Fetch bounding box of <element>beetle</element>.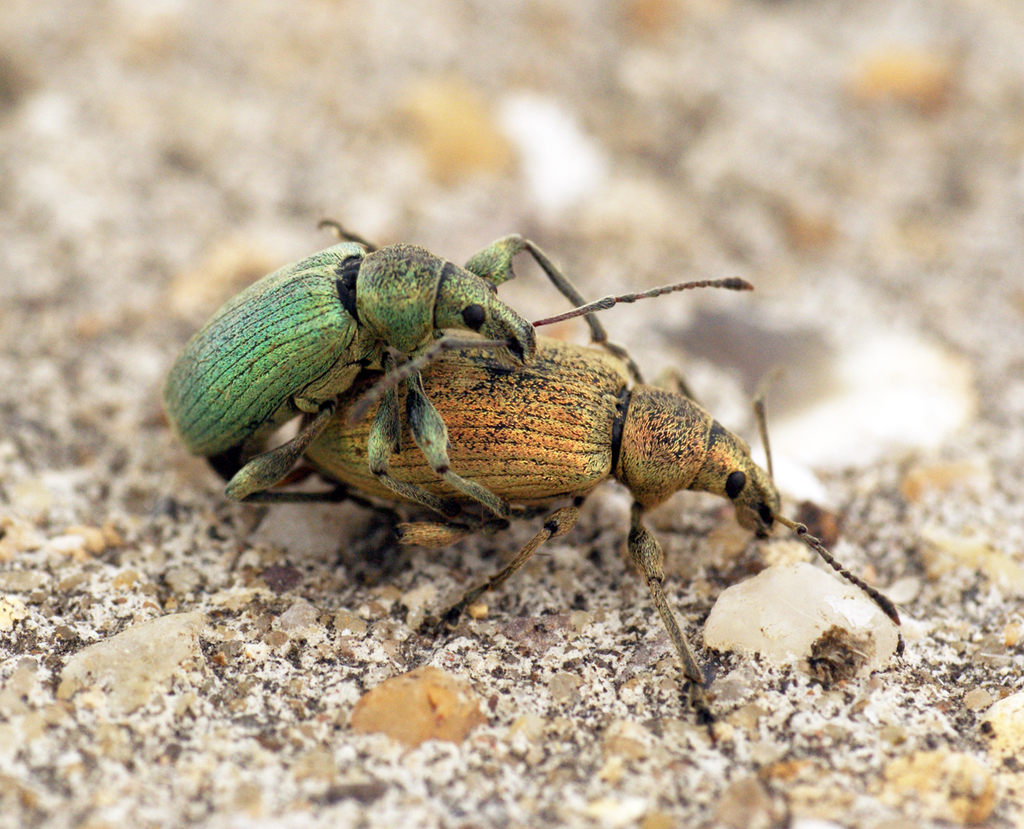
Bbox: detection(142, 197, 754, 538).
